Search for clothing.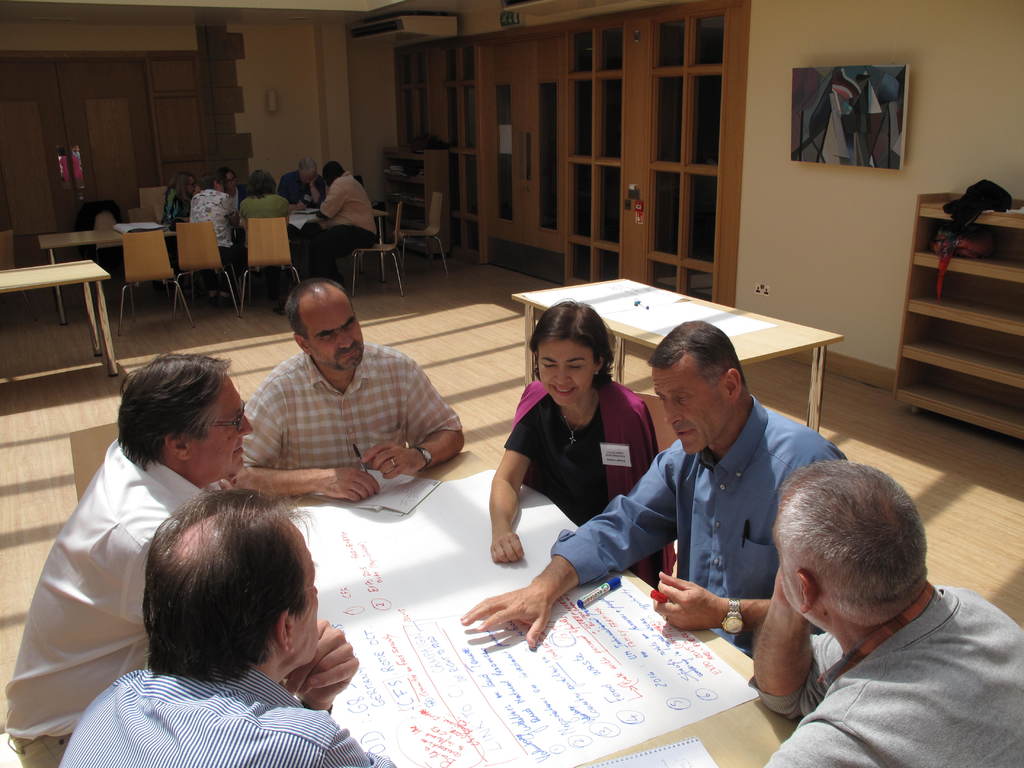
Found at (left=248, top=347, right=466, bottom=497).
